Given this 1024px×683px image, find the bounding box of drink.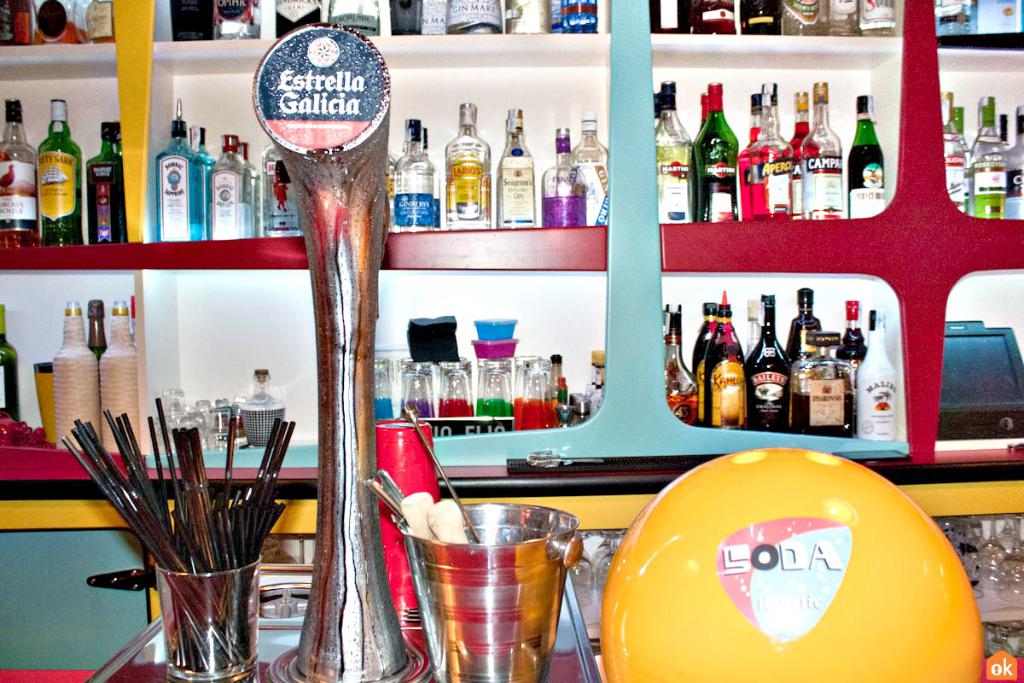
BBox(496, 113, 535, 224).
